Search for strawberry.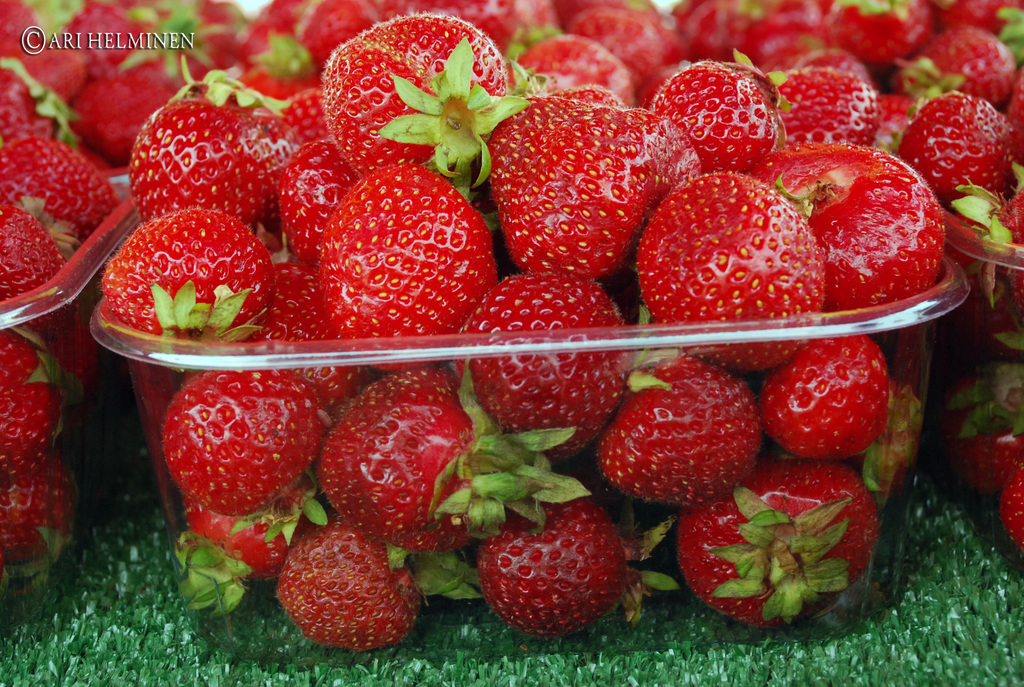
Found at select_region(839, 0, 919, 62).
